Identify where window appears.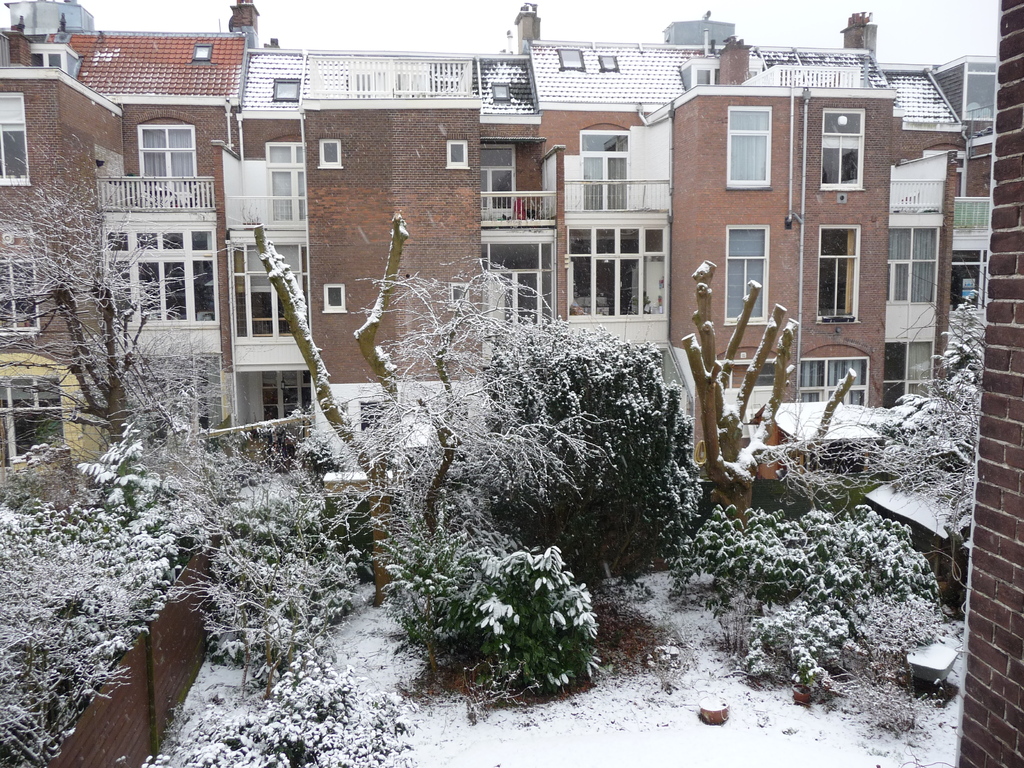
Appears at 0/373/65/470.
